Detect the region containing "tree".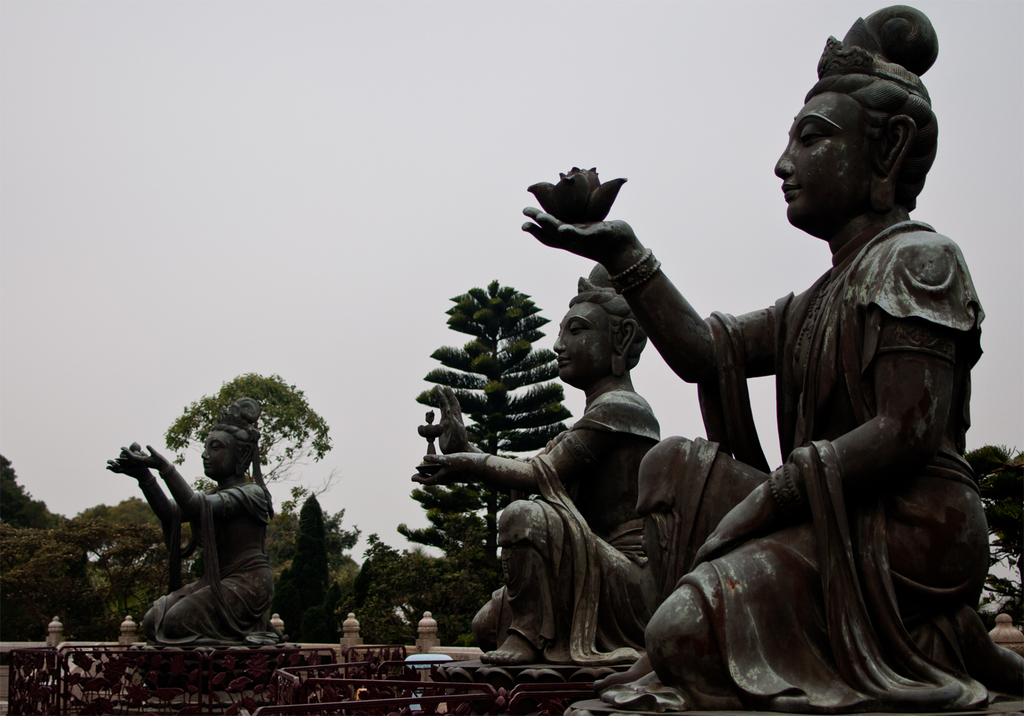
(152,366,338,508).
